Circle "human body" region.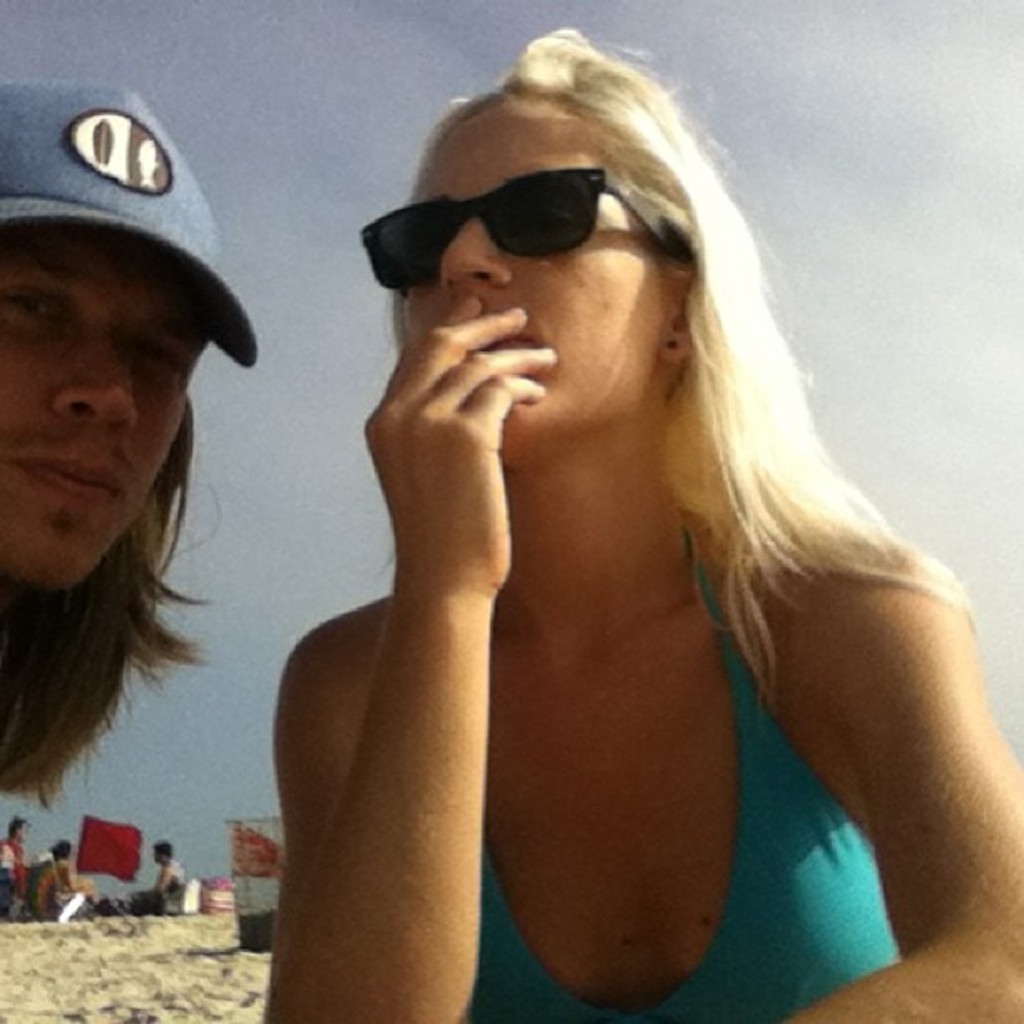
Region: bbox(0, 817, 32, 904).
